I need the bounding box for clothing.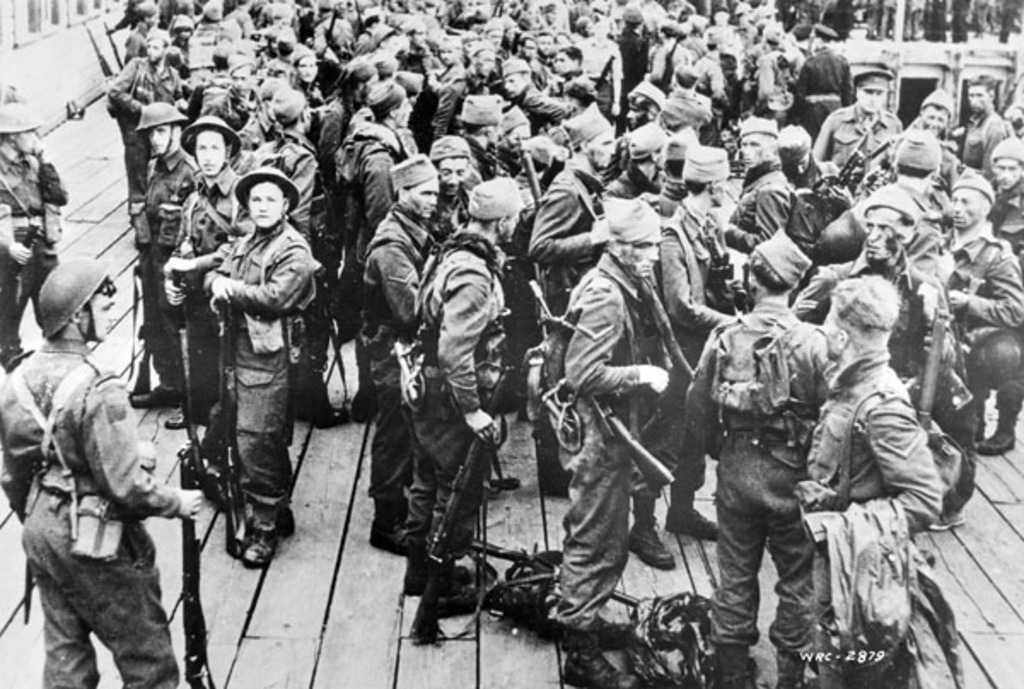
Here it is: bbox(0, 336, 183, 687).
